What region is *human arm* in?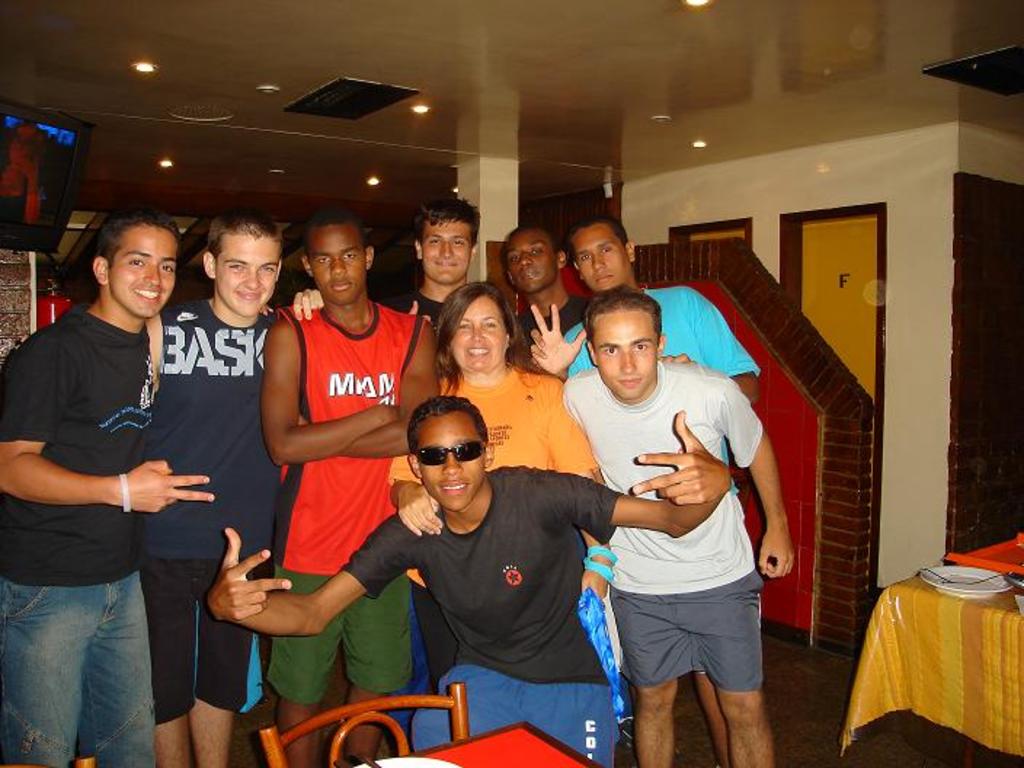
BBox(529, 404, 735, 538).
